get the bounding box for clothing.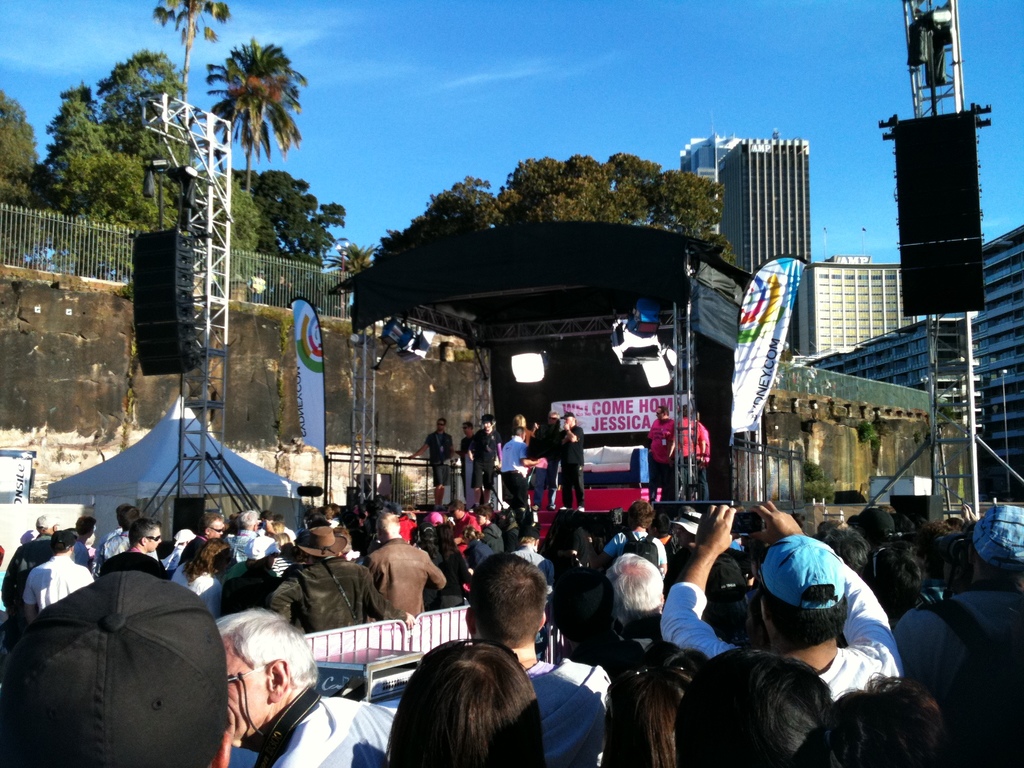
[530, 420, 562, 505].
